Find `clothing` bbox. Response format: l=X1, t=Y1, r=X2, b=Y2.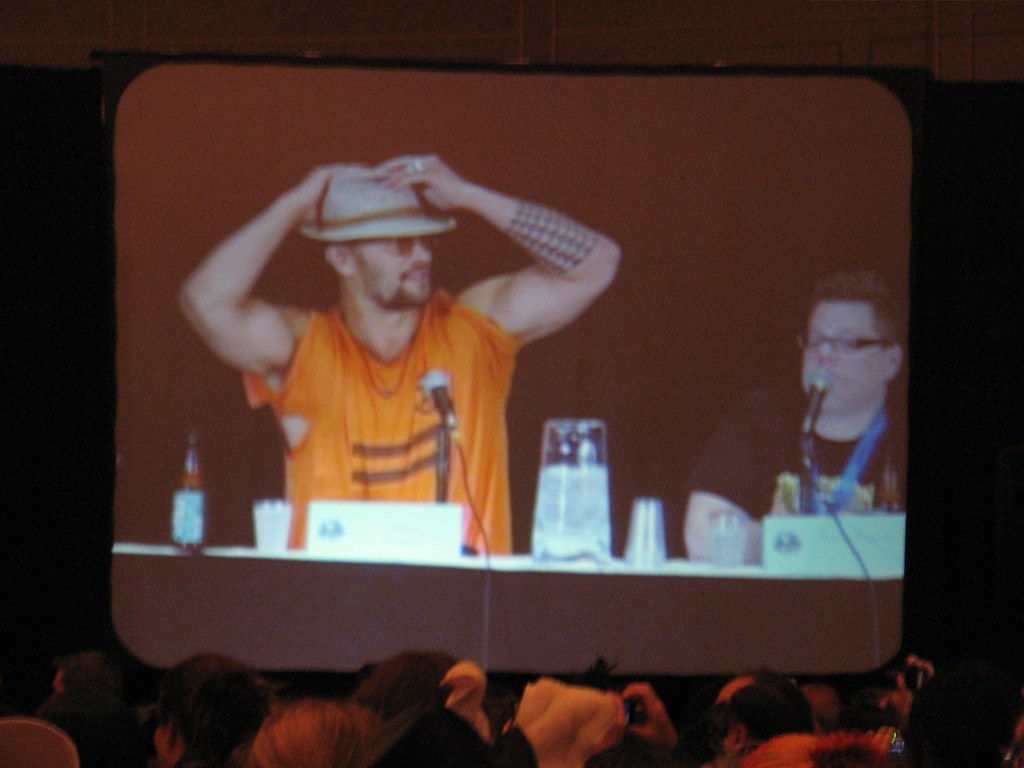
l=237, t=268, r=546, b=516.
